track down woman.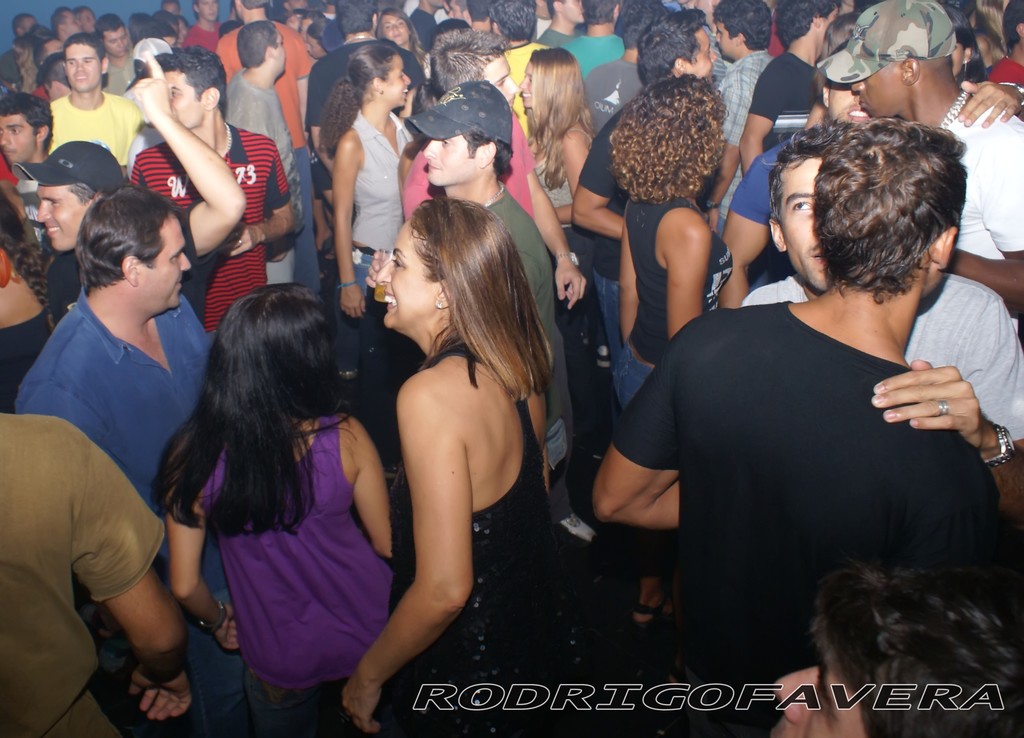
Tracked to {"x1": 342, "y1": 172, "x2": 564, "y2": 710}.
